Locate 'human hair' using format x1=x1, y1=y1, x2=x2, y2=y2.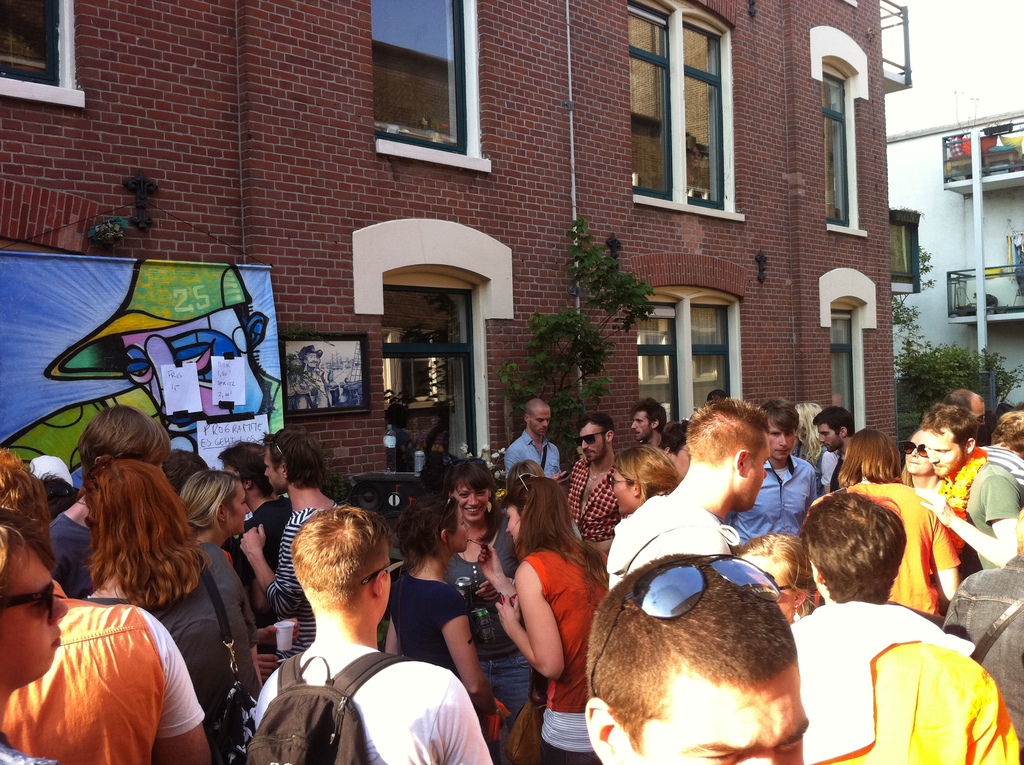
x1=685, y1=398, x2=772, y2=467.
